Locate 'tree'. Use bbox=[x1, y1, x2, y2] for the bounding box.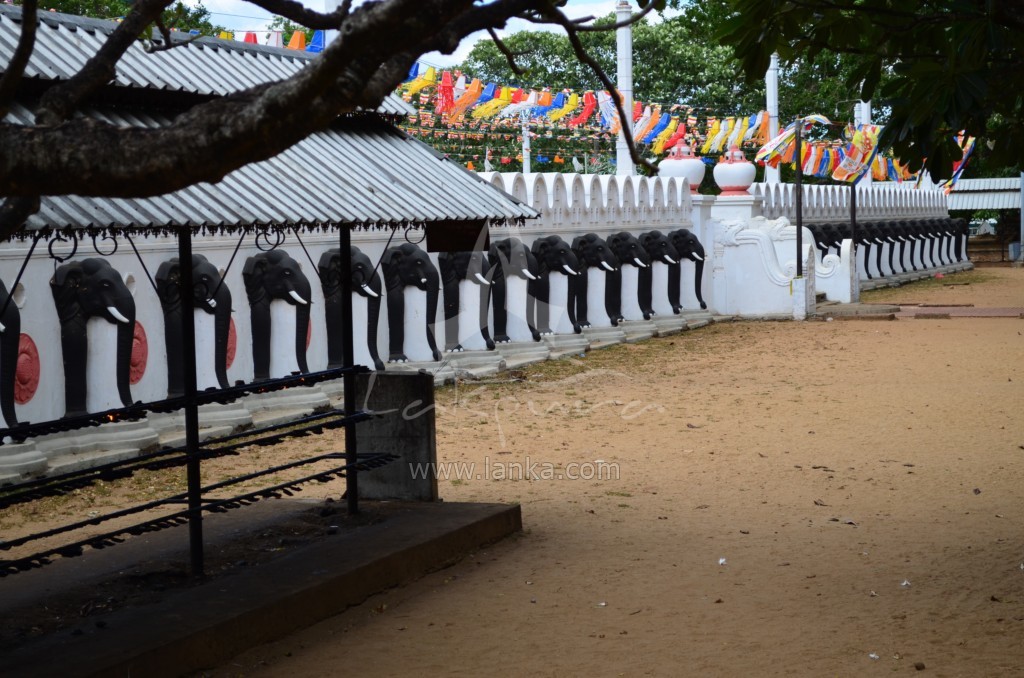
bbox=[0, 0, 684, 246].
